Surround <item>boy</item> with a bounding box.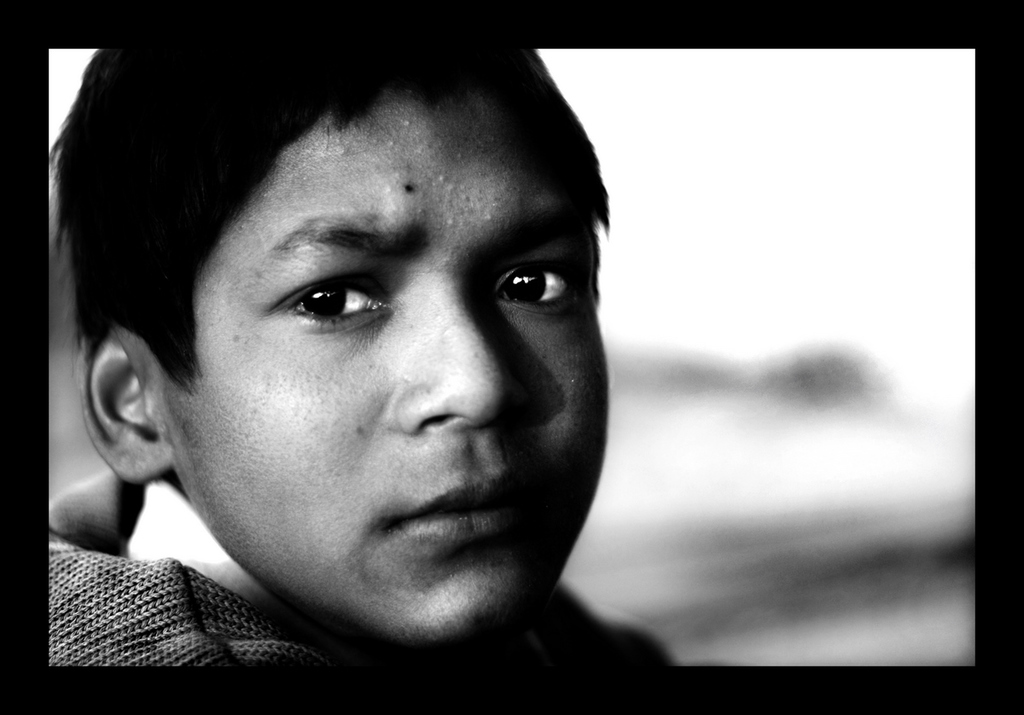
bbox=[49, 32, 687, 670].
